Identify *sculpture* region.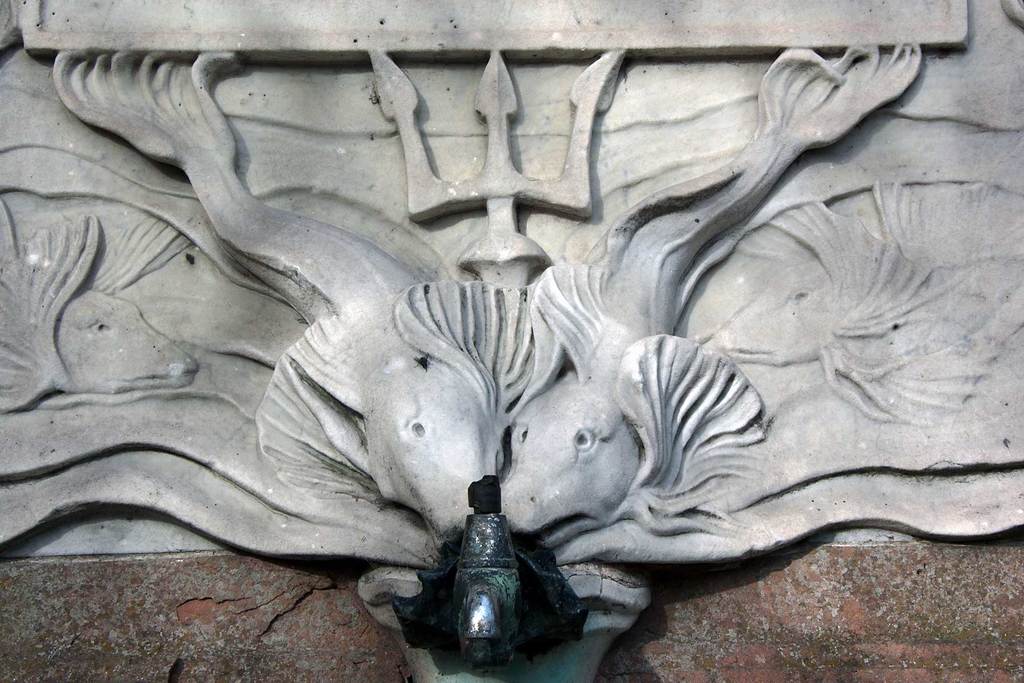
Region: 473, 30, 952, 562.
